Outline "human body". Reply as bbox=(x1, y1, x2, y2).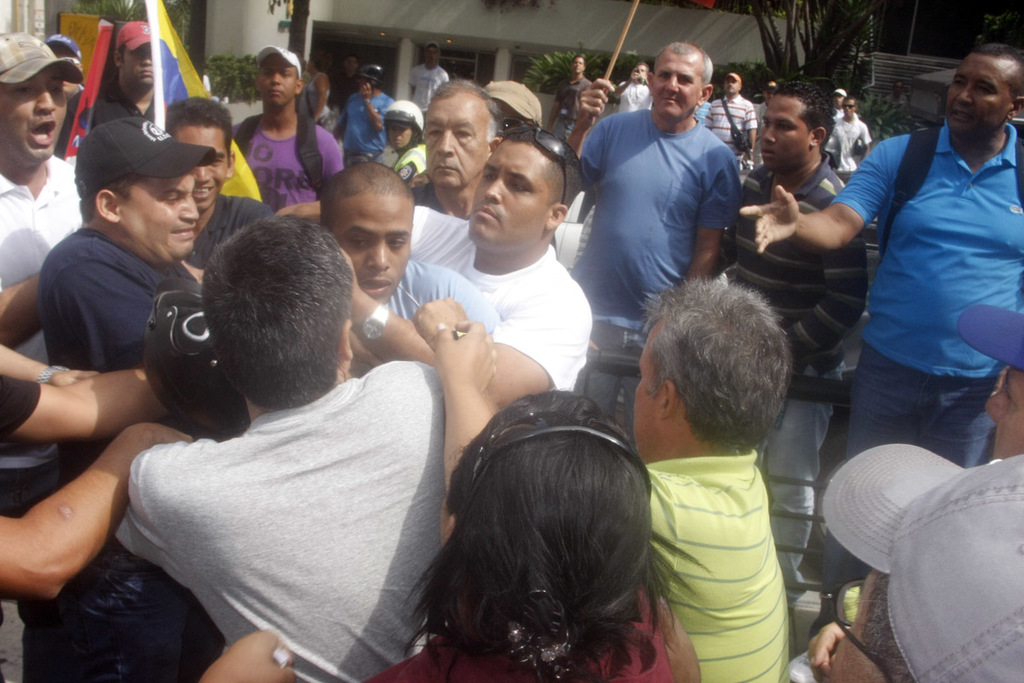
bbox=(414, 205, 598, 419).
